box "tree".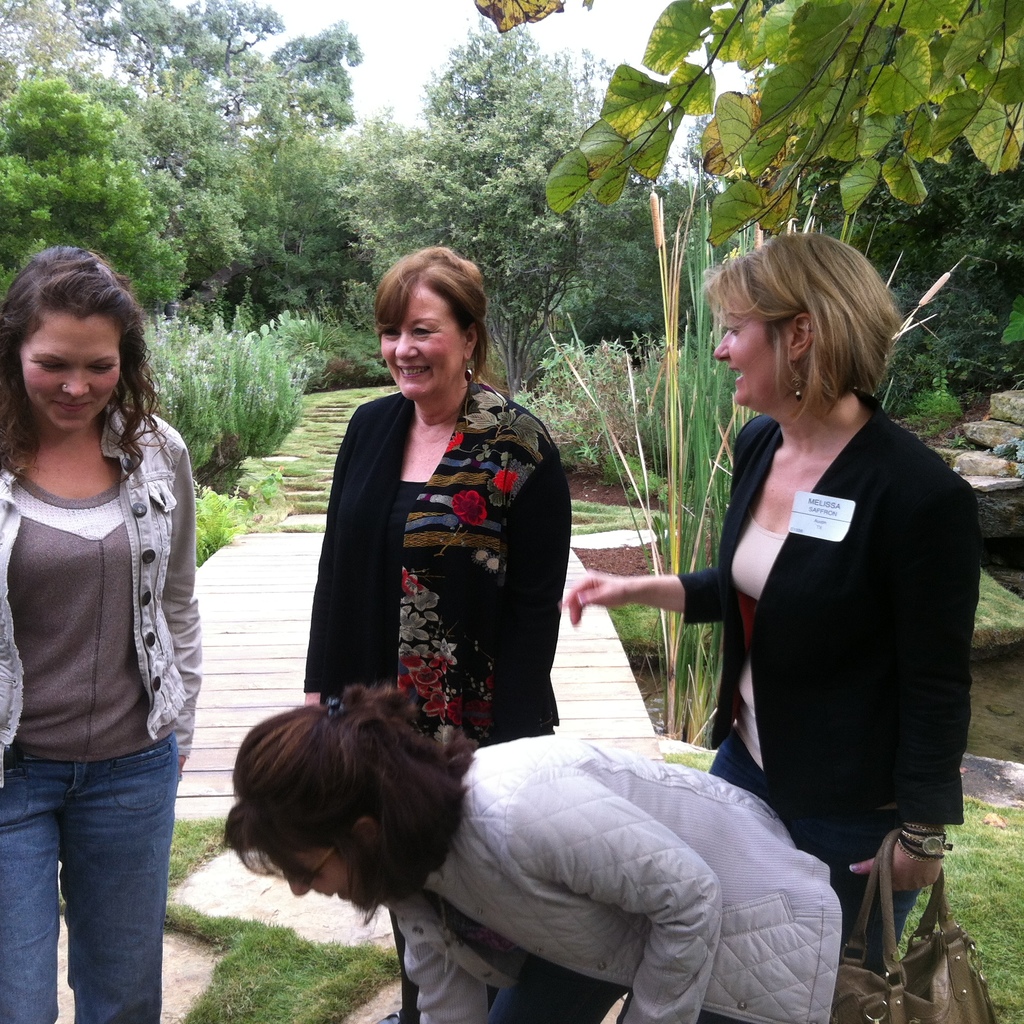
rect(319, 108, 459, 287).
